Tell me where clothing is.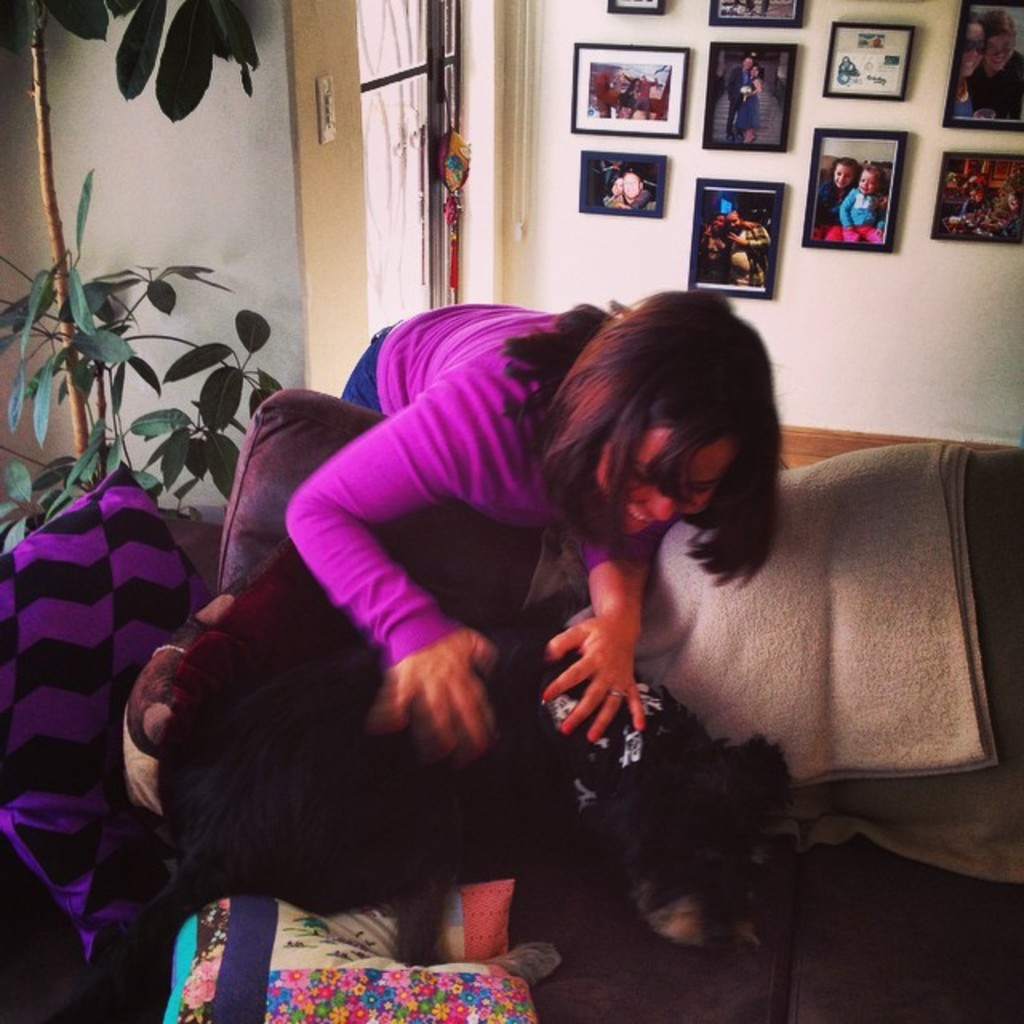
clothing is at box=[741, 0, 774, 16].
